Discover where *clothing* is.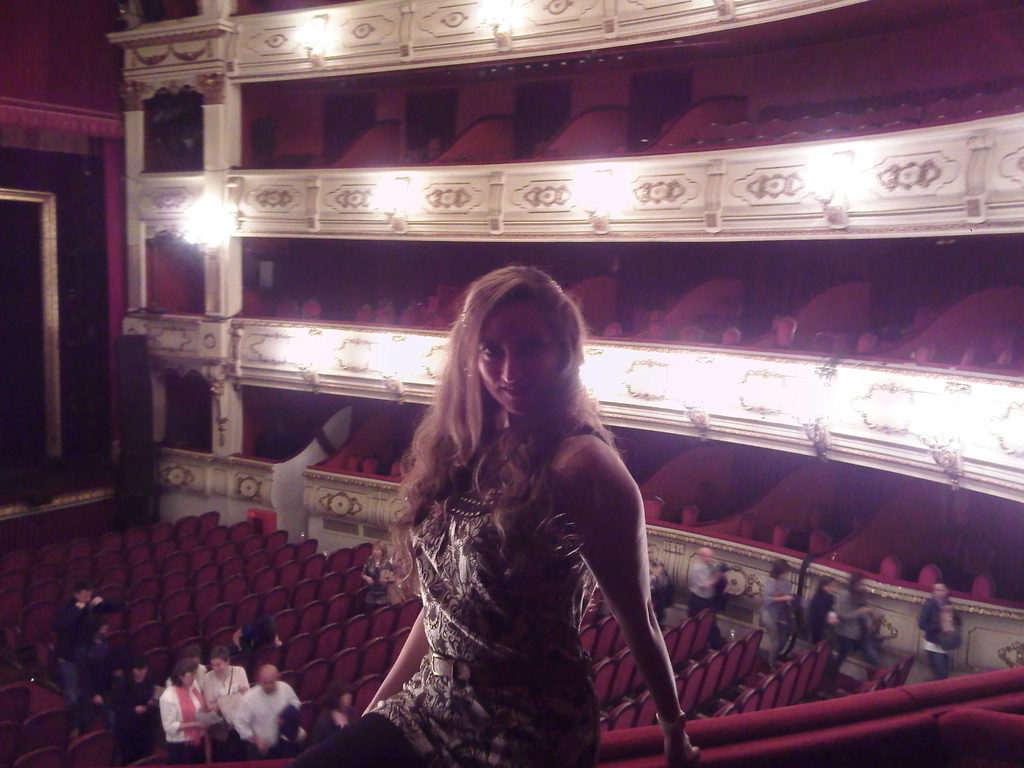
Discovered at region(916, 590, 968, 673).
